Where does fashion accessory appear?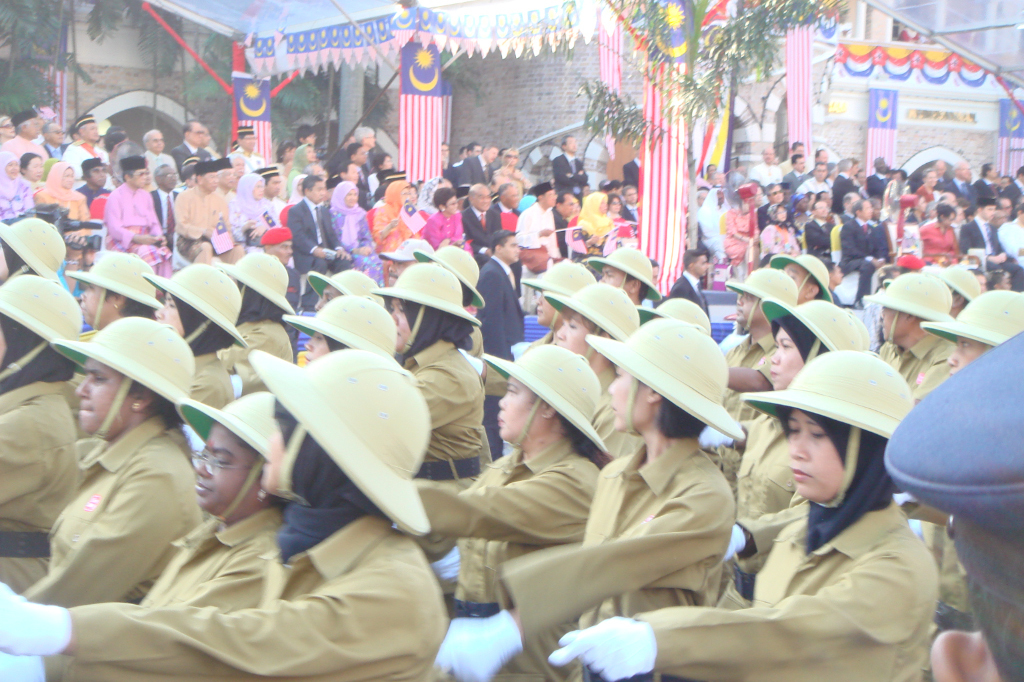
Appears at bbox(308, 267, 391, 313).
